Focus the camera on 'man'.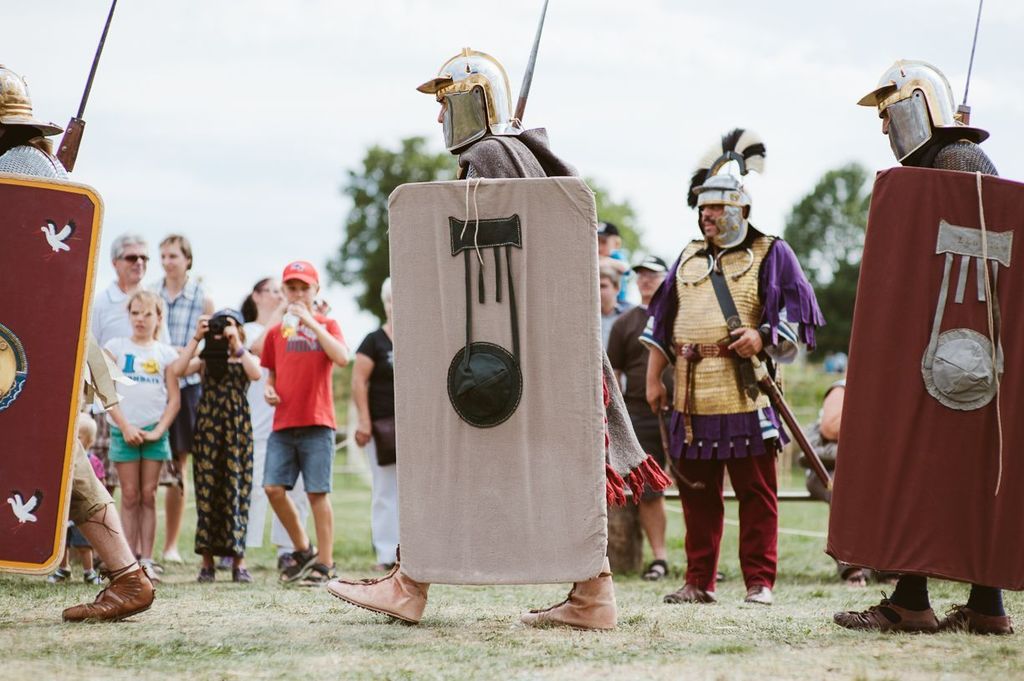
Focus region: (left=637, top=126, right=821, bottom=611).
